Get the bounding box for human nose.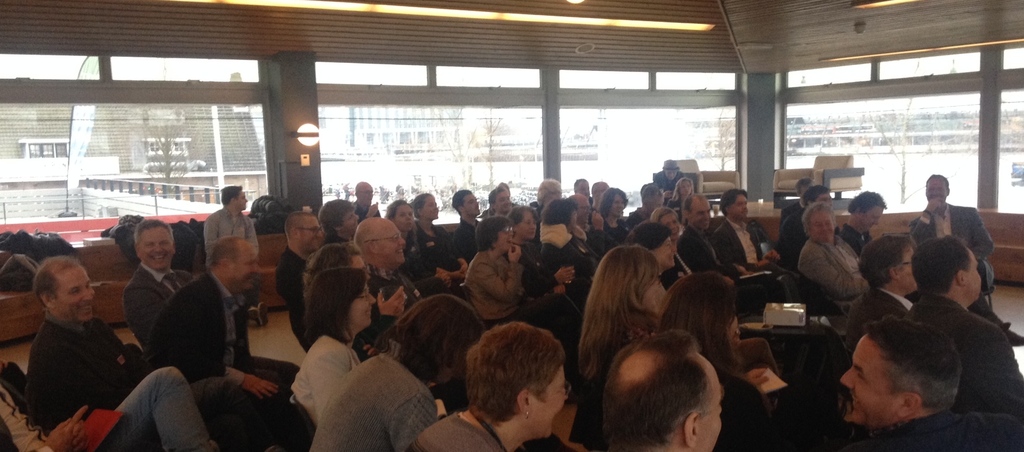
{"left": 504, "top": 197, "right": 510, "bottom": 206}.
